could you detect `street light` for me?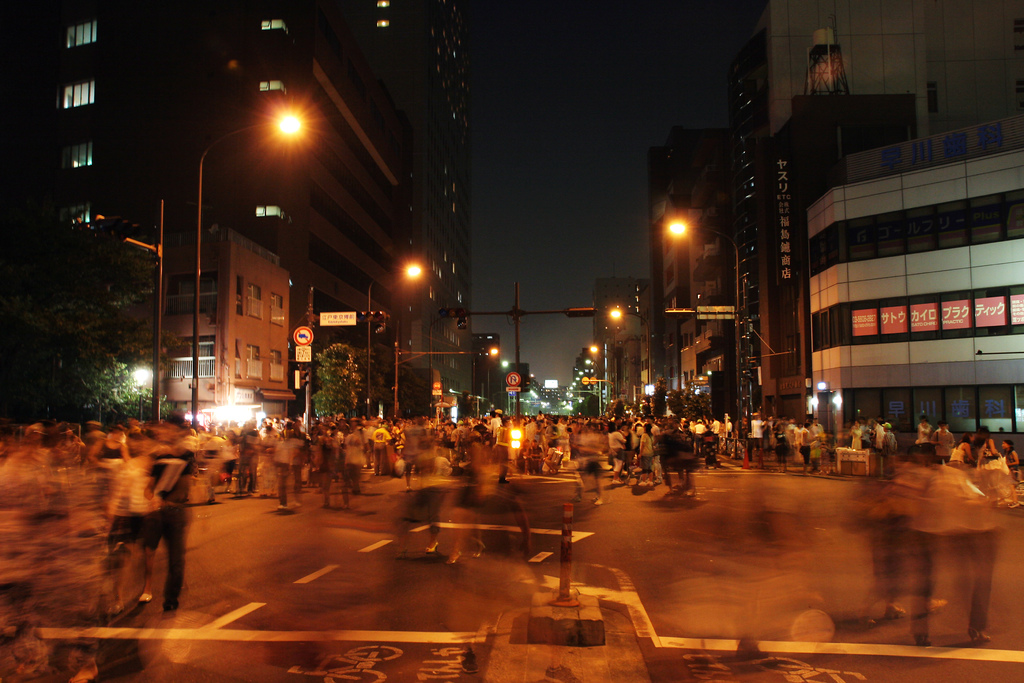
Detection result: Rect(390, 338, 497, 419).
